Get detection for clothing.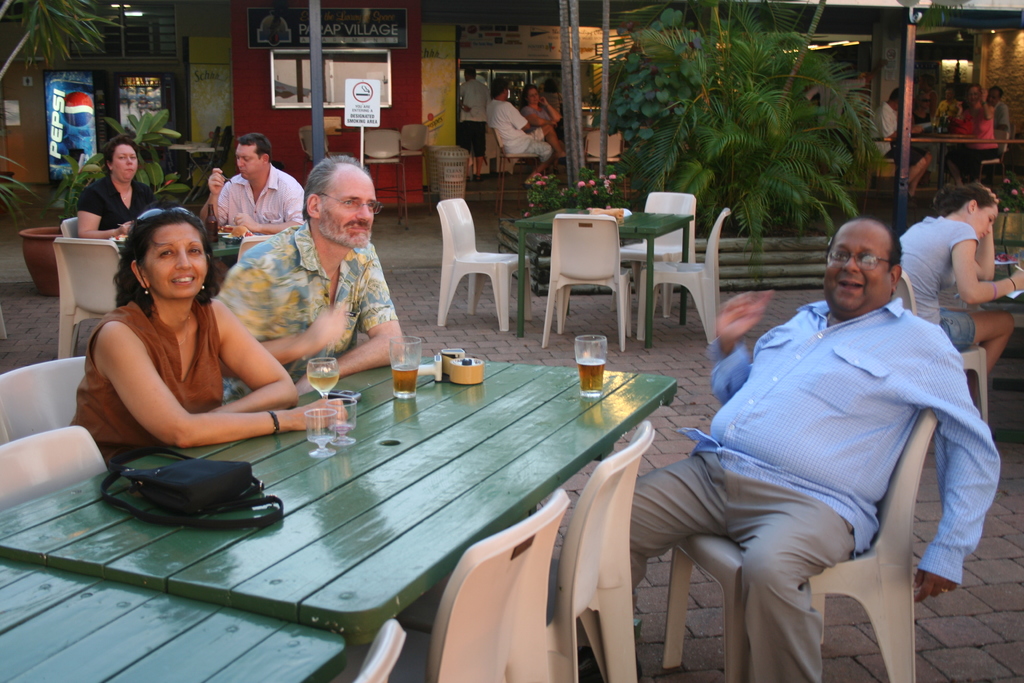
Detection: (x1=64, y1=295, x2=224, y2=470).
